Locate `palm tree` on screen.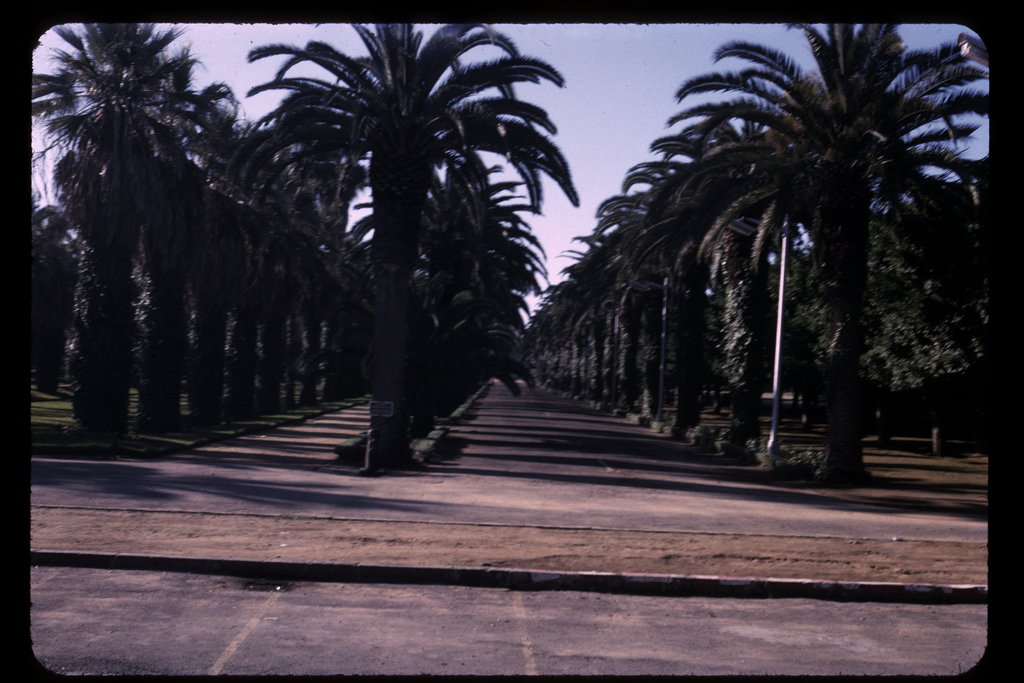
On screen at left=146, top=42, right=207, bottom=448.
